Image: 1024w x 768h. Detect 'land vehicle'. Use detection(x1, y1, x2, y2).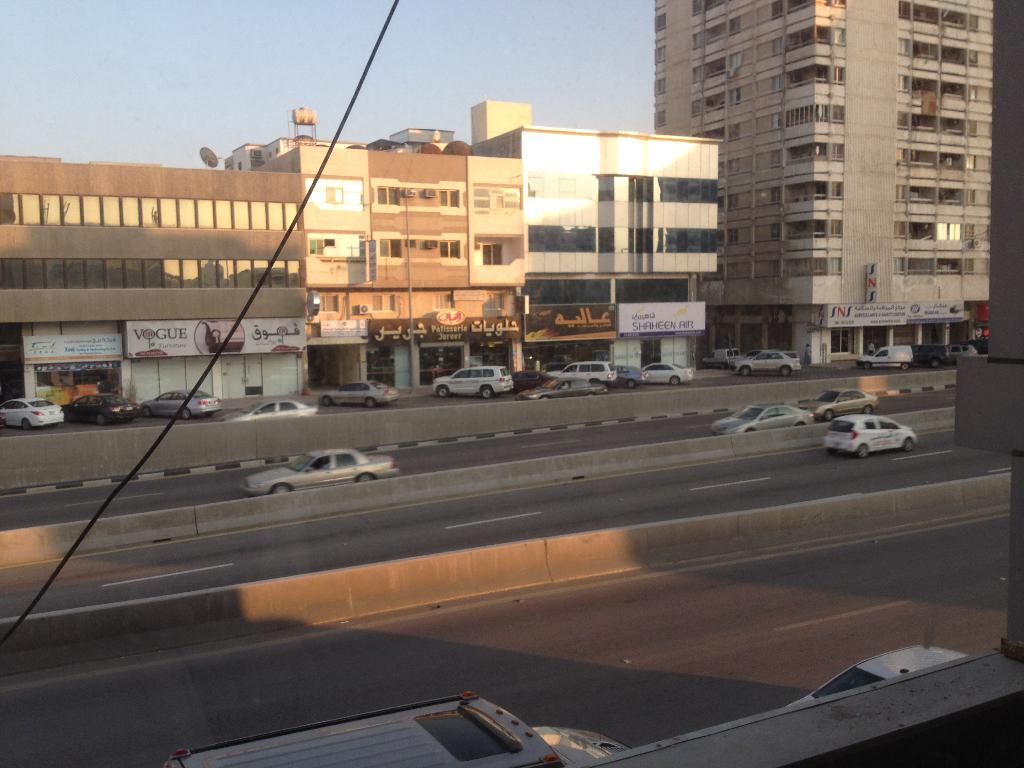
detection(508, 365, 556, 392).
